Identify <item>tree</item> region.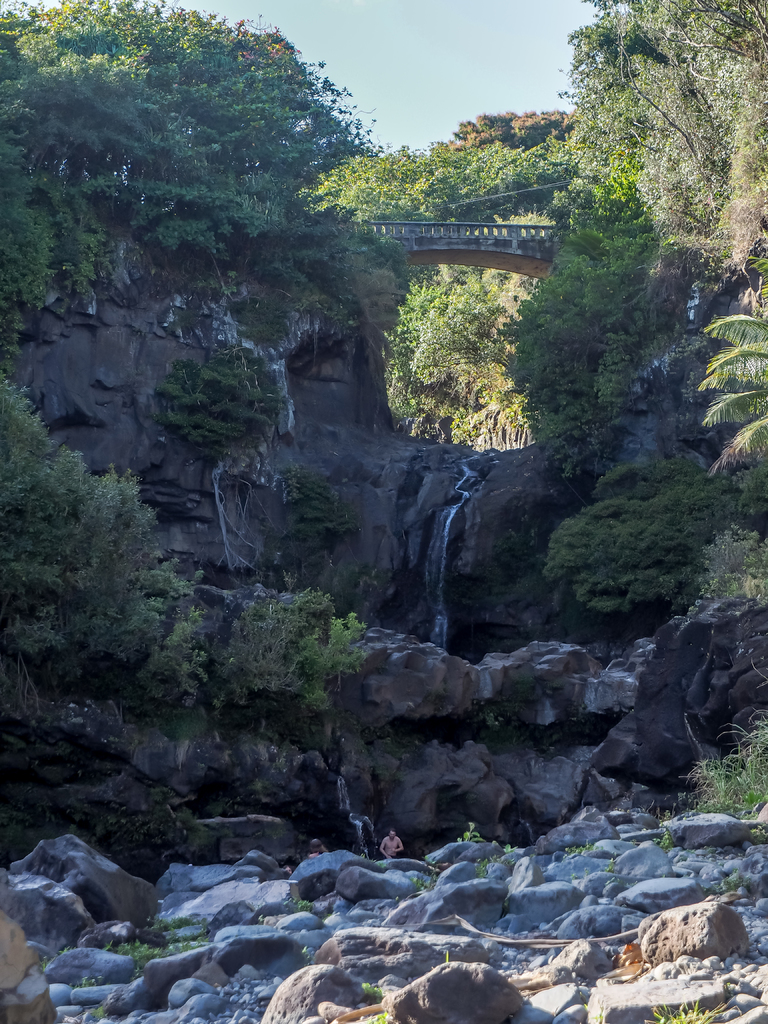
Region: bbox=(561, 3, 767, 267).
